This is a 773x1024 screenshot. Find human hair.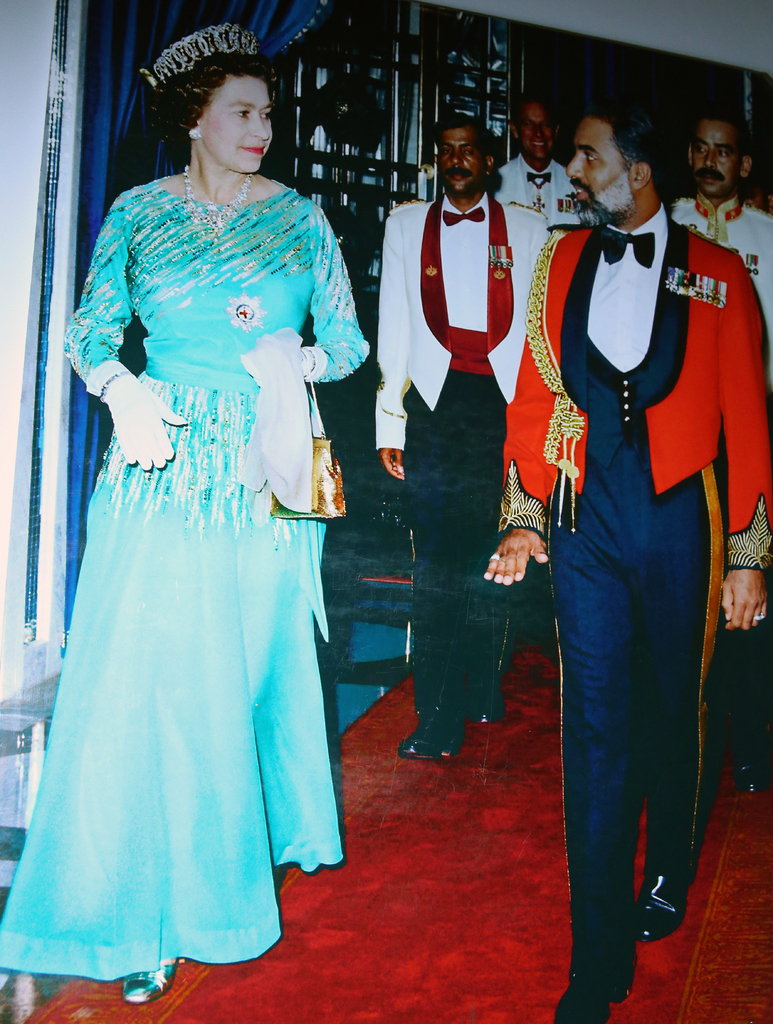
Bounding box: bbox=[586, 106, 665, 189].
